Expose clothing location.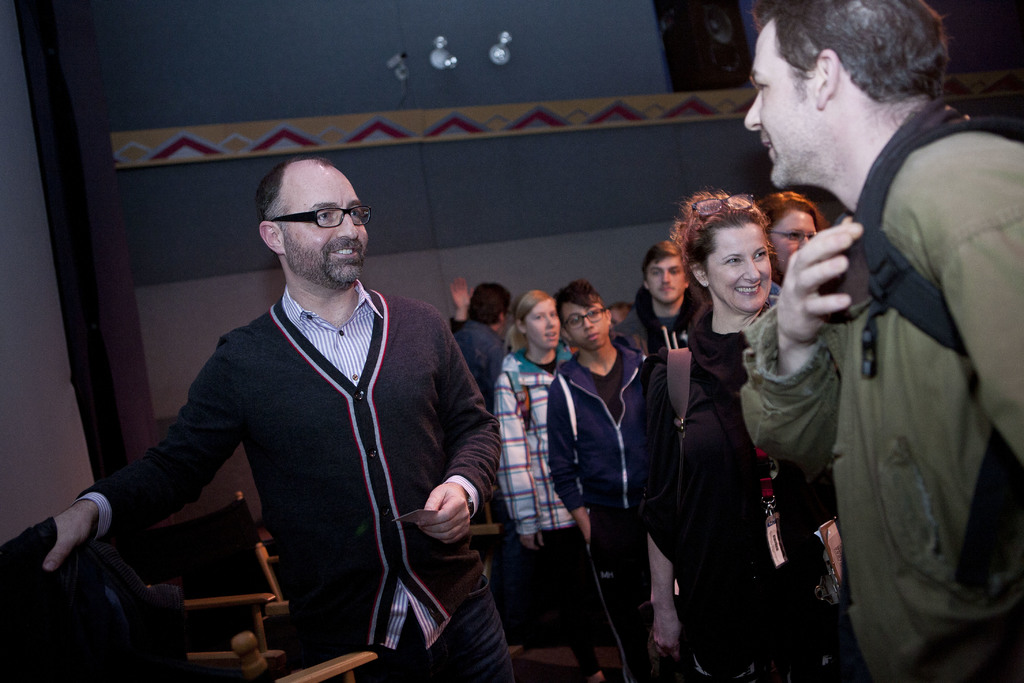
Exposed at region(84, 232, 504, 661).
